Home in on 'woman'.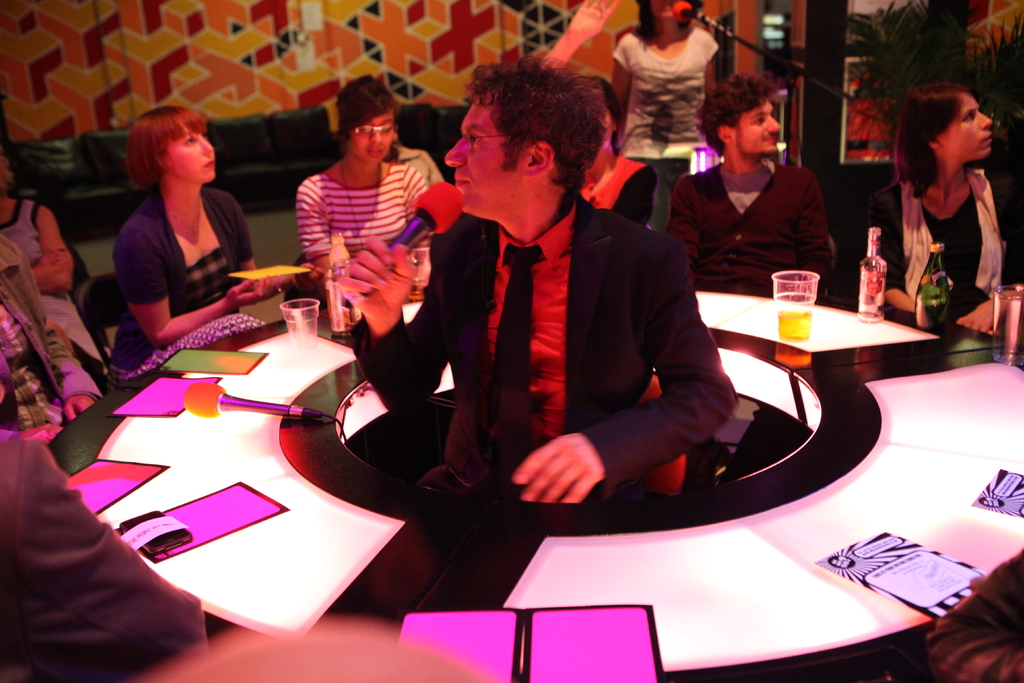
Homed in at x1=108, y1=103, x2=323, y2=372.
